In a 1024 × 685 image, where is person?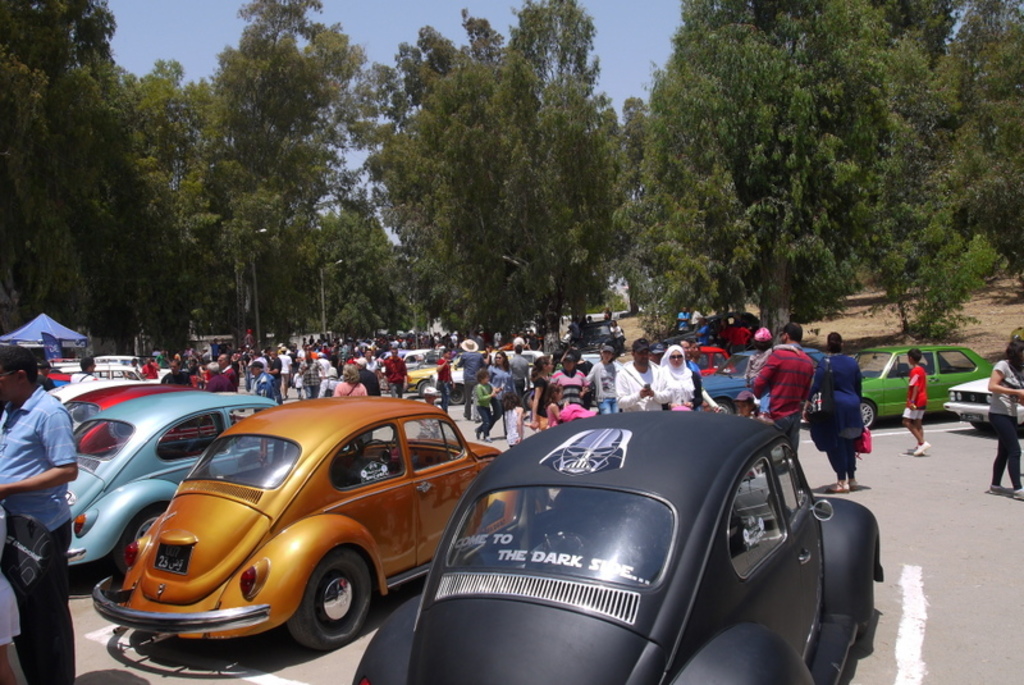
476, 371, 502, 434.
